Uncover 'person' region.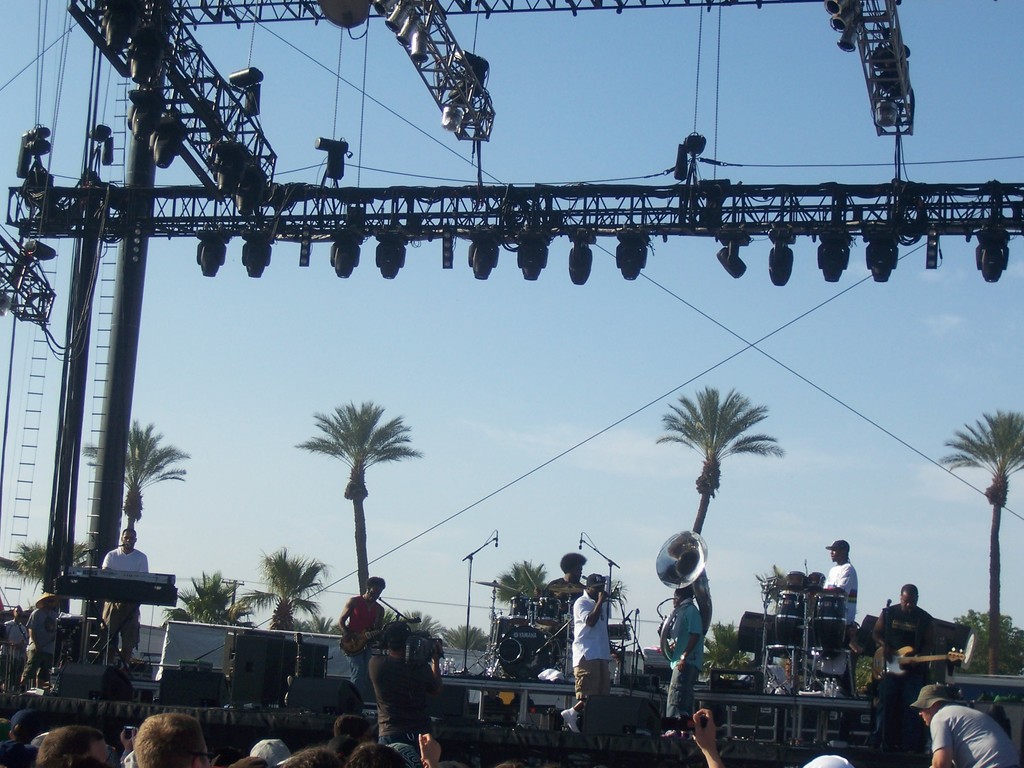
Uncovered: select_region(23, 591, 60, 693).
